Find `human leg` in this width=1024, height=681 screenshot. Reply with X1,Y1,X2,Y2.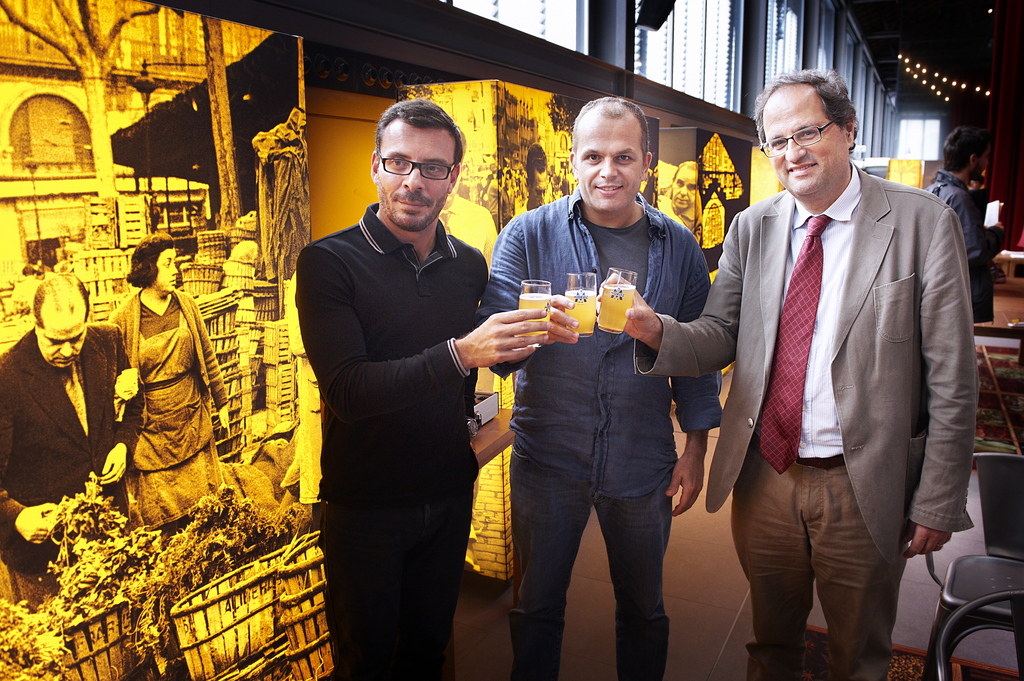
598,429,674,680.
